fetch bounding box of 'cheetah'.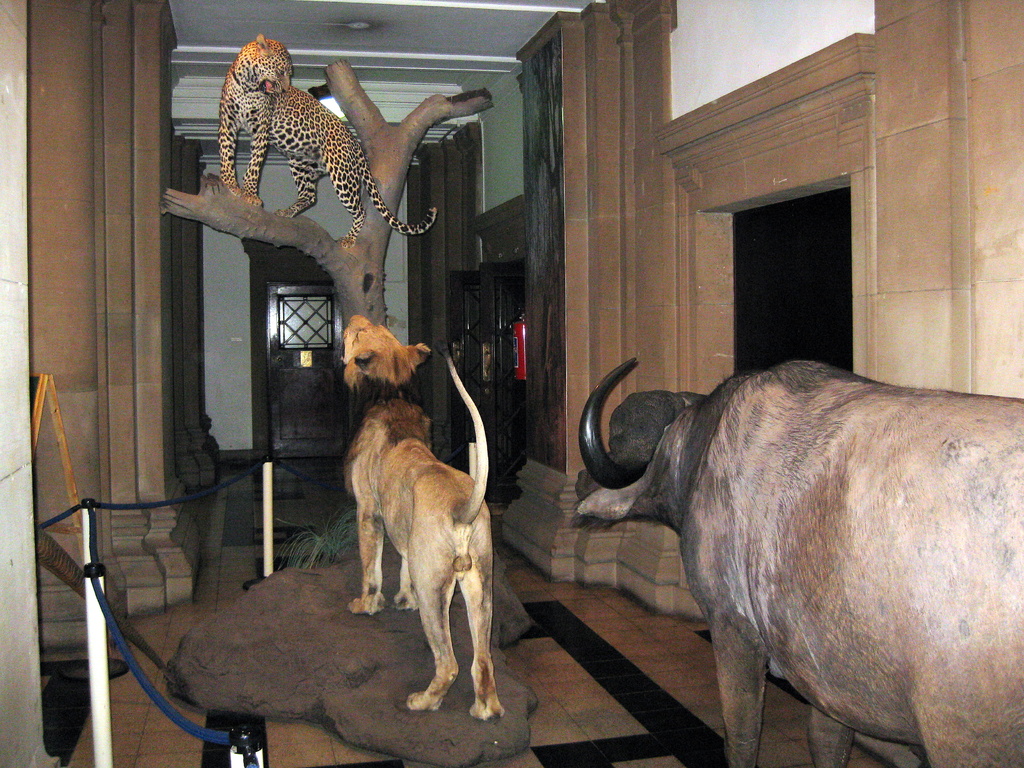
Bbox: [x1=218, y1=30, x2=440, y2=250].
